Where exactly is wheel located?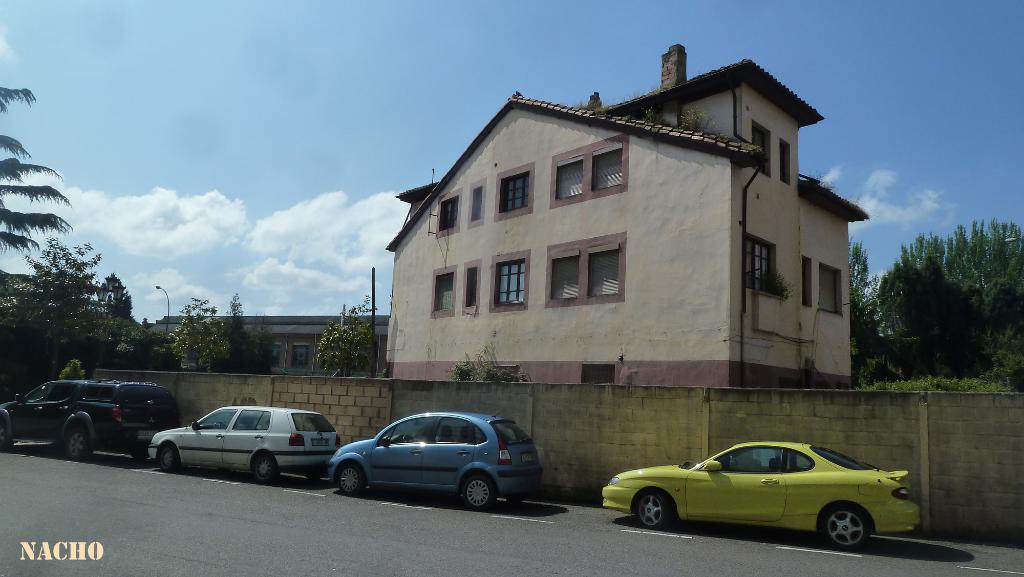
Its bounding box is (255,458,282,483).
